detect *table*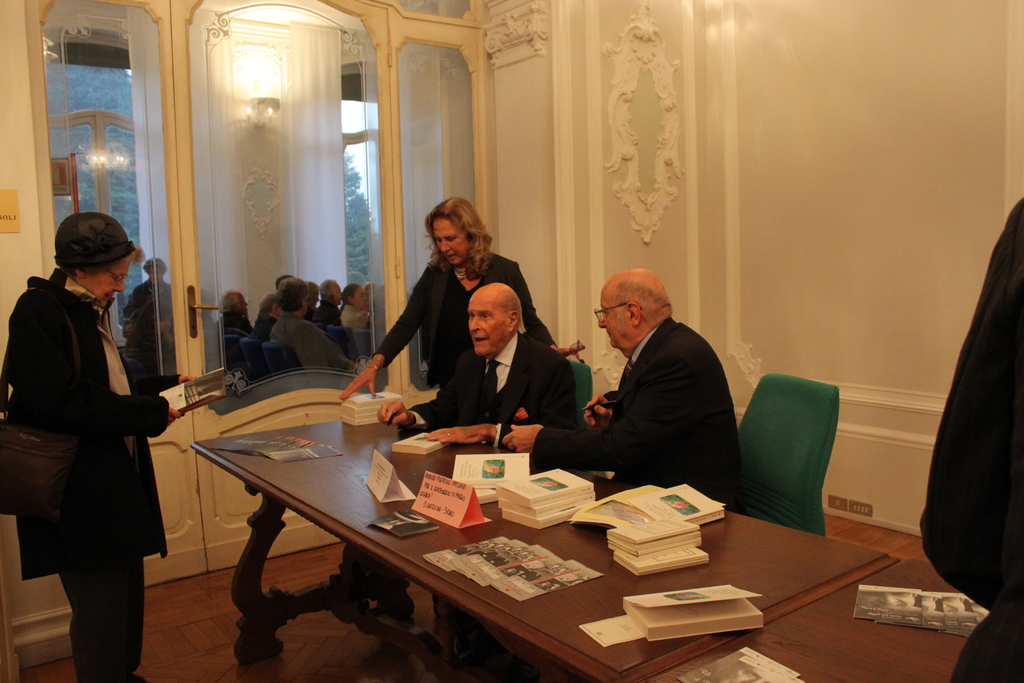
<bbox>166, 397, 806, 677</bbox>
